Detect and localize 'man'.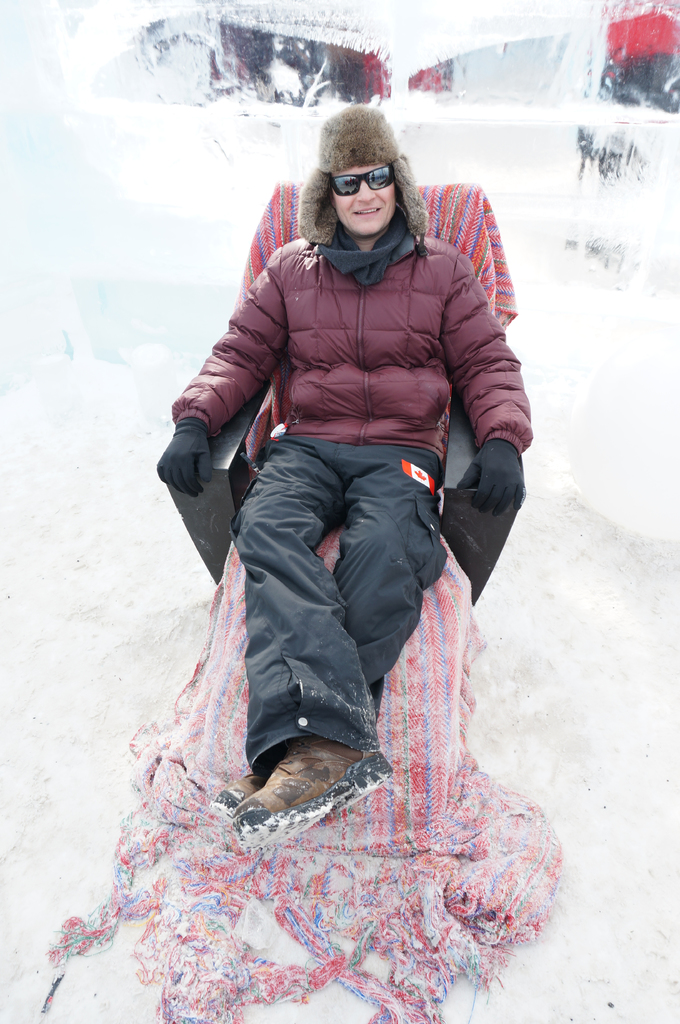
Localized at Rect(191, 142, 496, 795).
